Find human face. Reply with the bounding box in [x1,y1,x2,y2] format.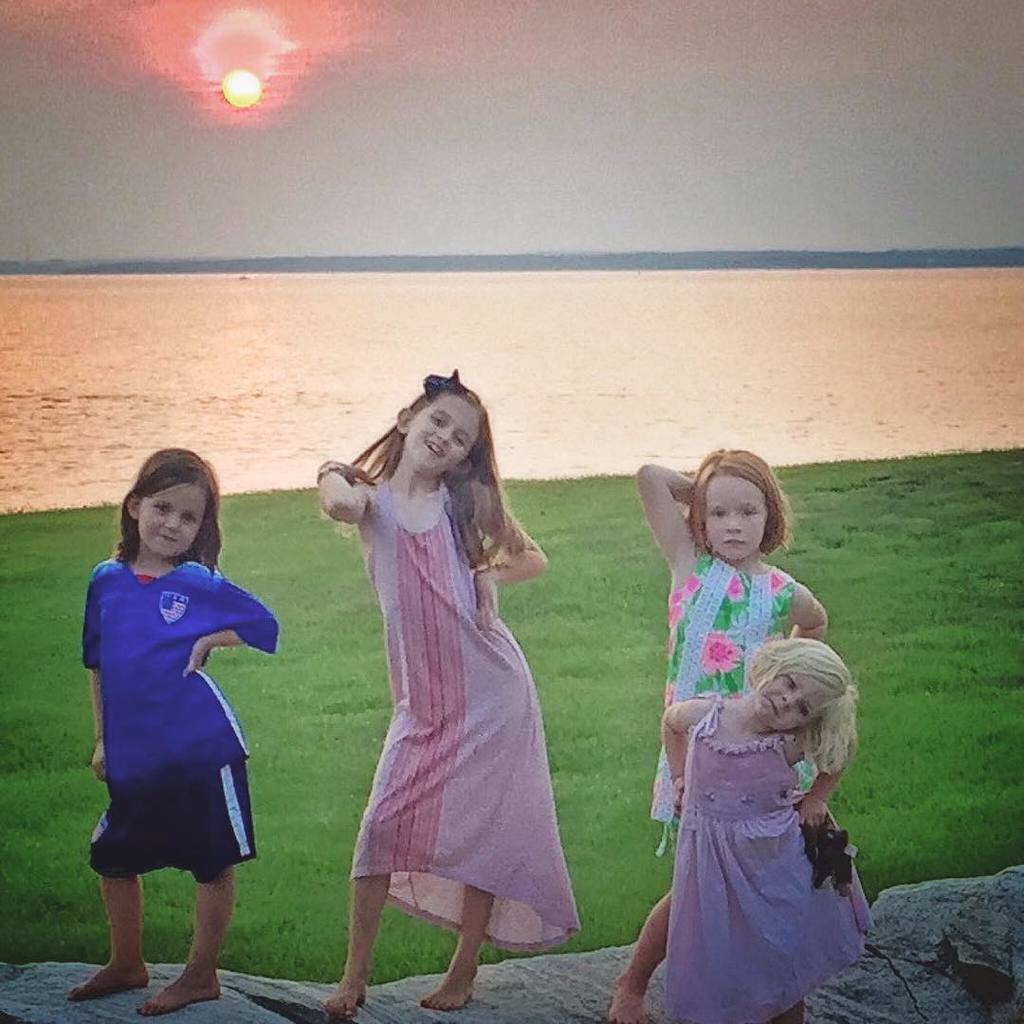
[133,483,203,561].
